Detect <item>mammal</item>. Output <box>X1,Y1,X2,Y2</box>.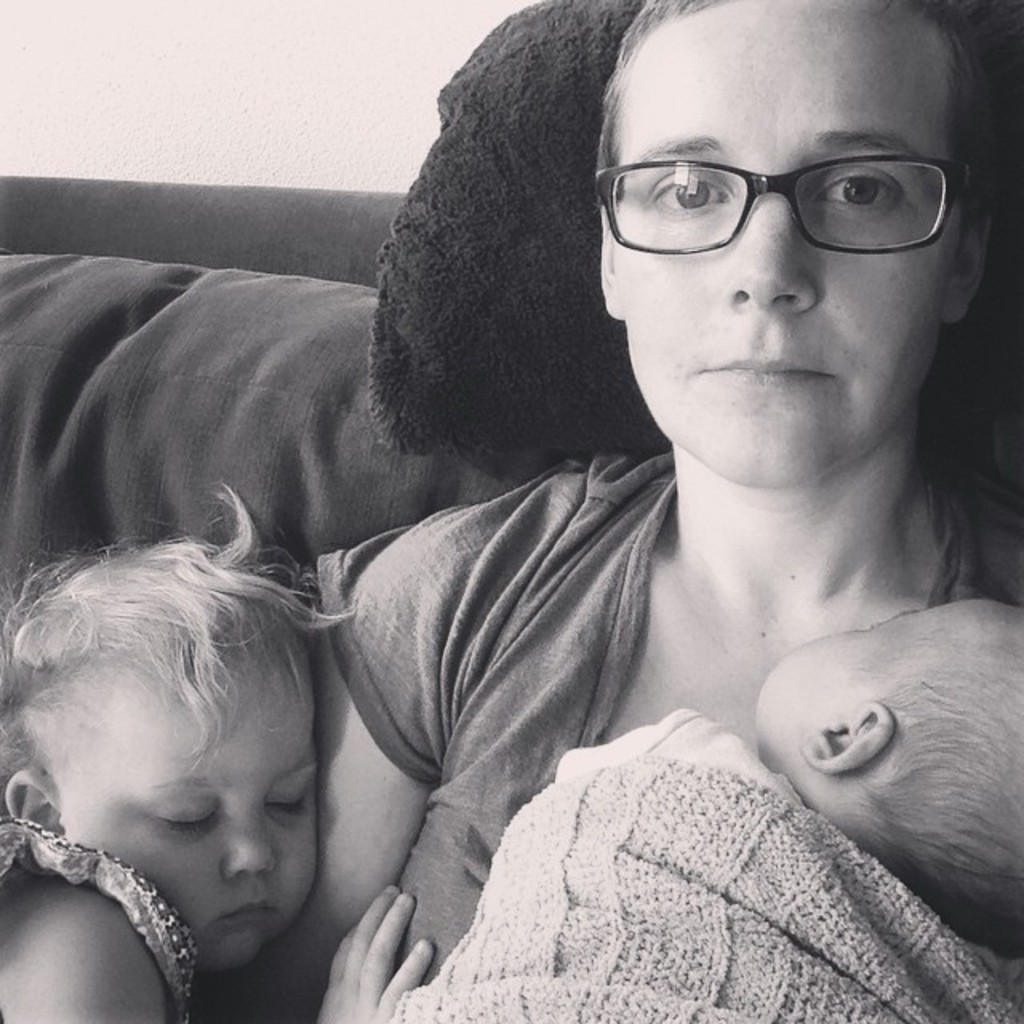
<box>0,480,432,1022</box>.
